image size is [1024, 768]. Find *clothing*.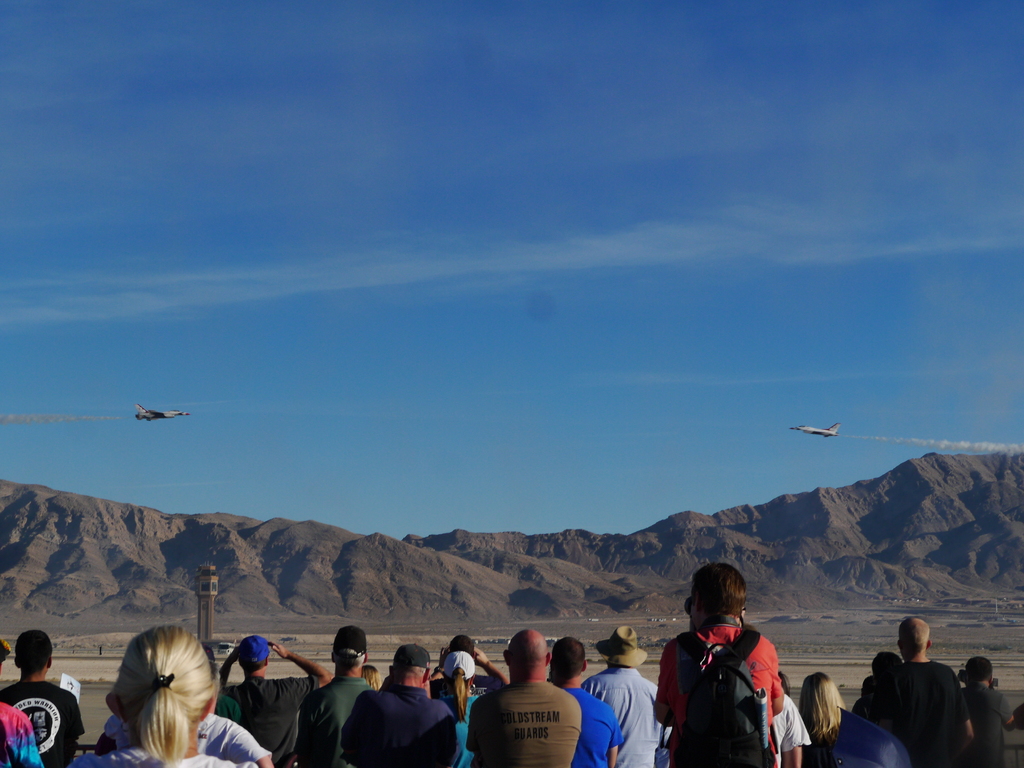
{"x1": 0, "y1": 676, "x2": 77, "y2": 767}.
